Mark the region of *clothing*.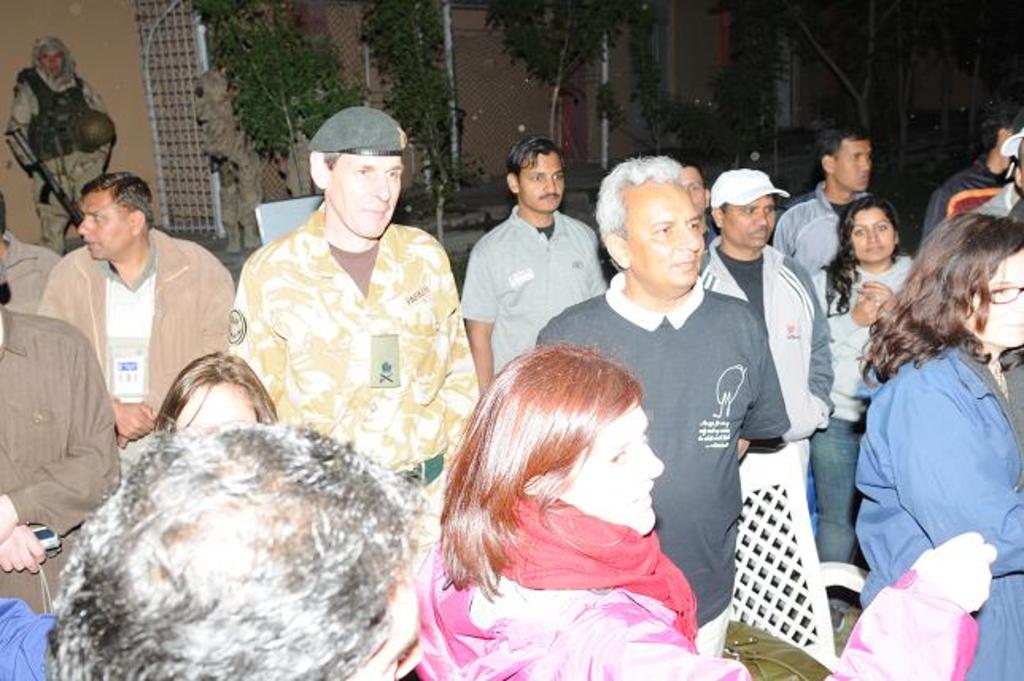
Region: (left=227, top=197, right=477, bottom=523).
